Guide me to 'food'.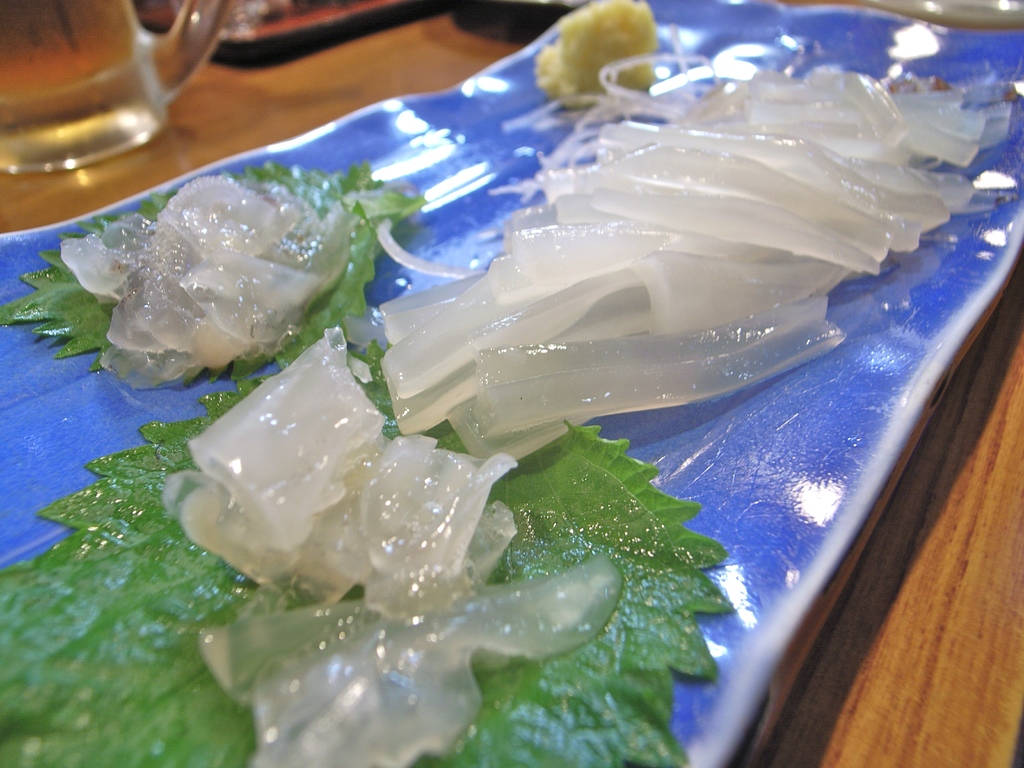
Guidance: 374,63,1016,465.
